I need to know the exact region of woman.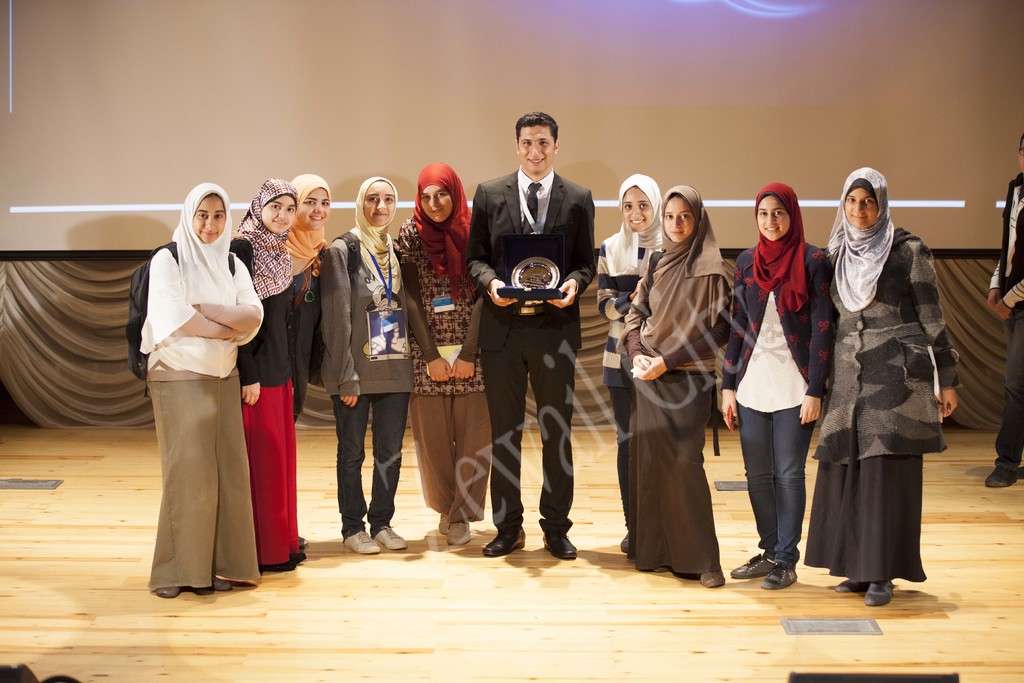
Region: detection(396, 161, 491, 541).
